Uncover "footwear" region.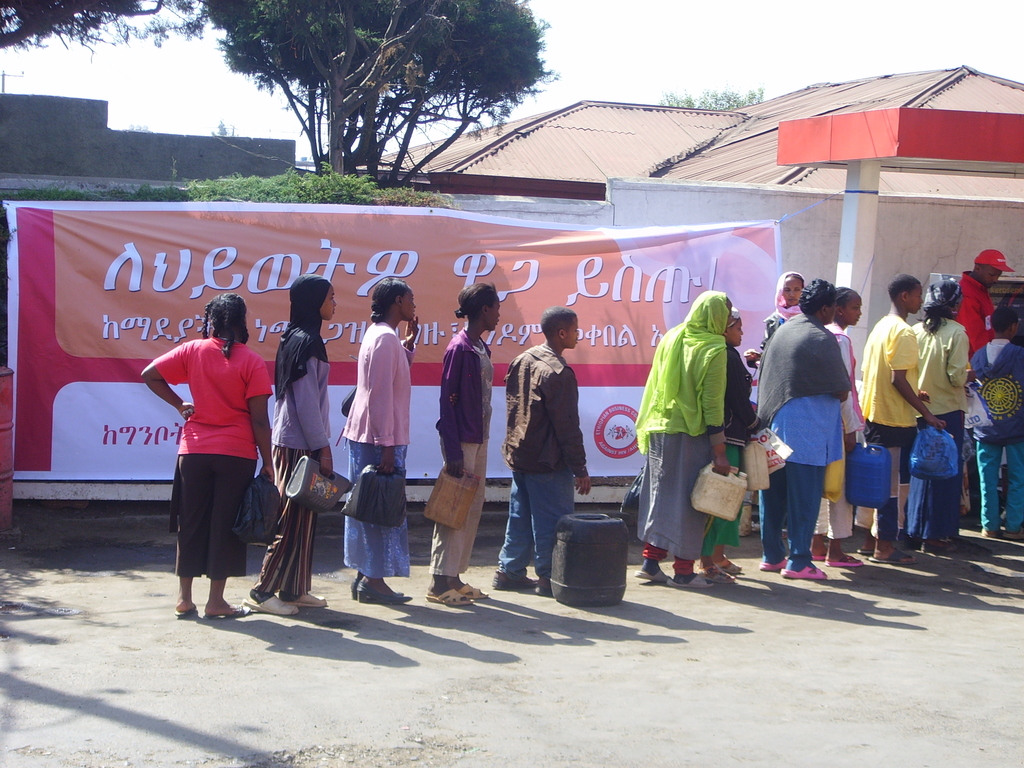
Uncovered: BBox(778, 563, 828, 579).
